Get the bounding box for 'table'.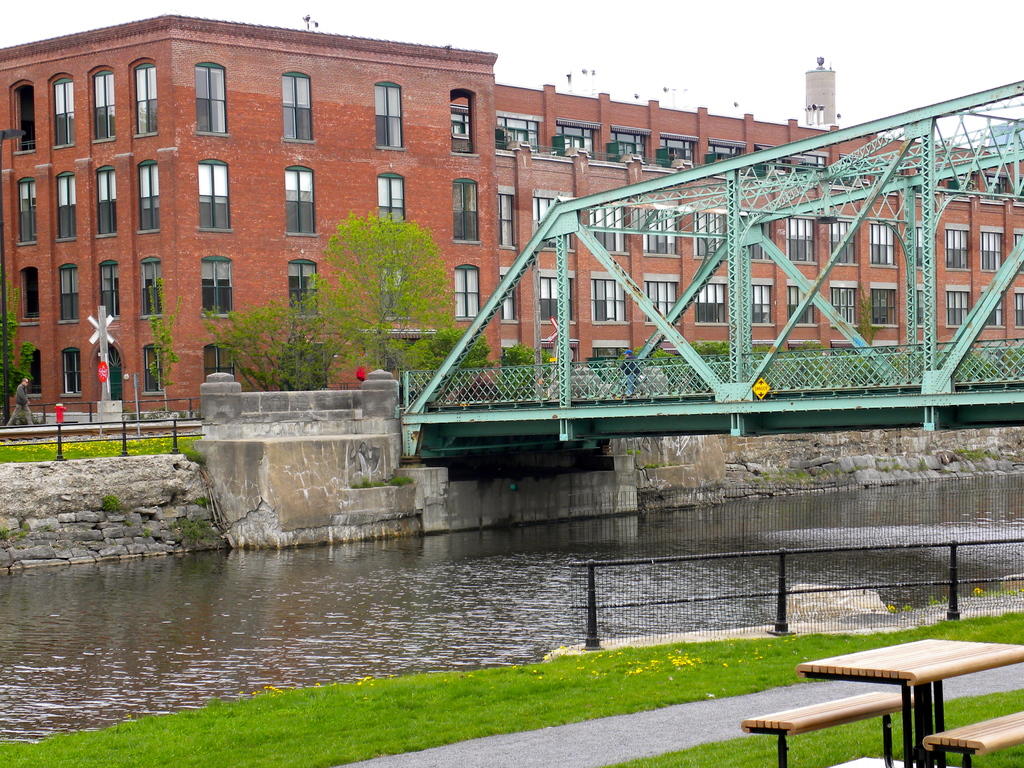
pyautogui.locateOnScreen(735, 632, 1023, 764).
